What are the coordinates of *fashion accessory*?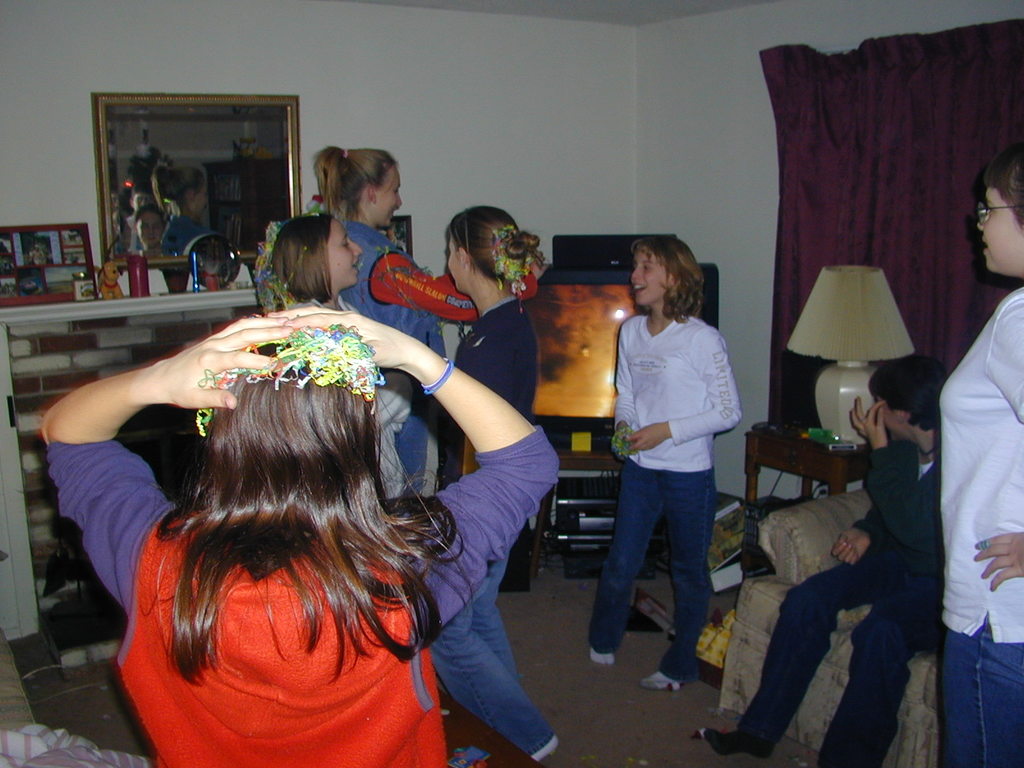
[192, 323, 385, 437].
